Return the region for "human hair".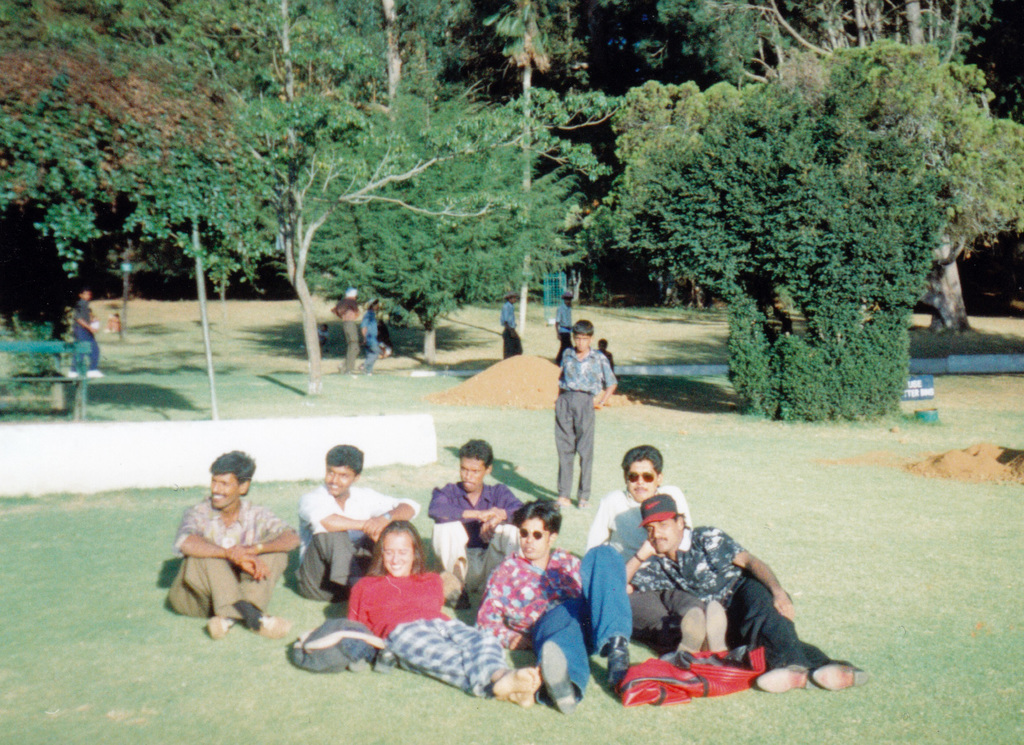
box=[624, 447, 662, 478].
